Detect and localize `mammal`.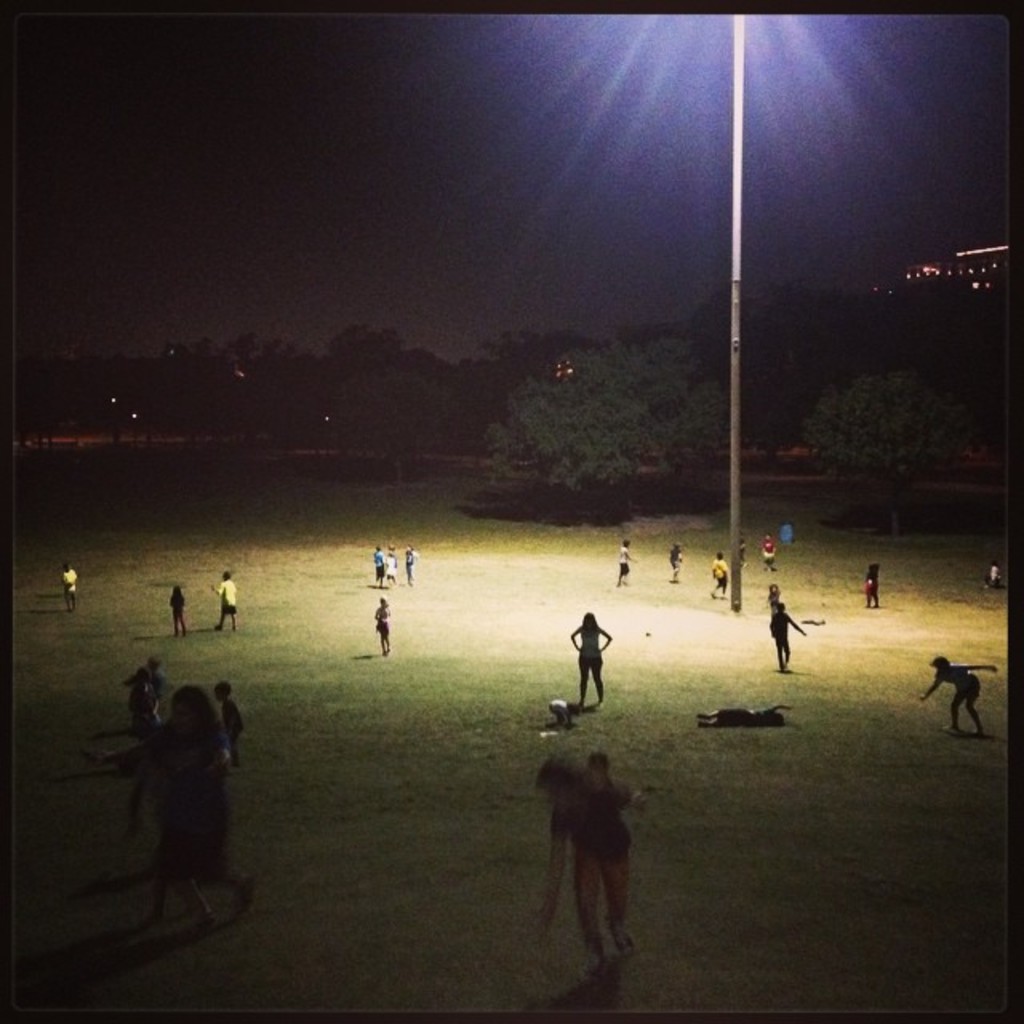
Localized at x1=130 y1=656 x2=171 y2=707.
